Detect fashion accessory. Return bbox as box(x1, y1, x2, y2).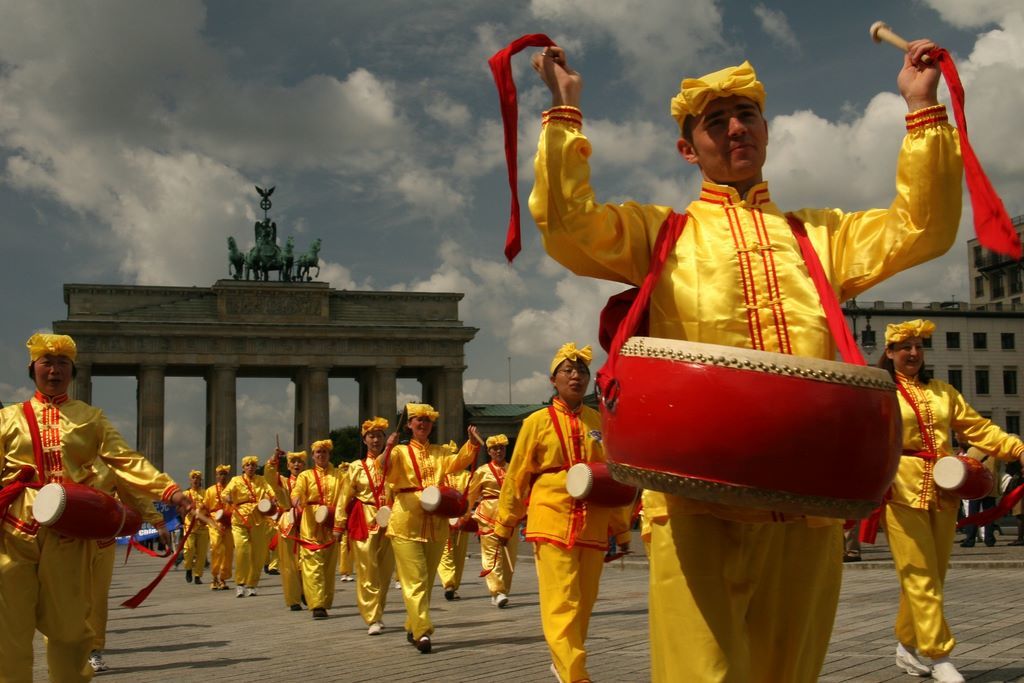
box(887, 316, 932, 347).
